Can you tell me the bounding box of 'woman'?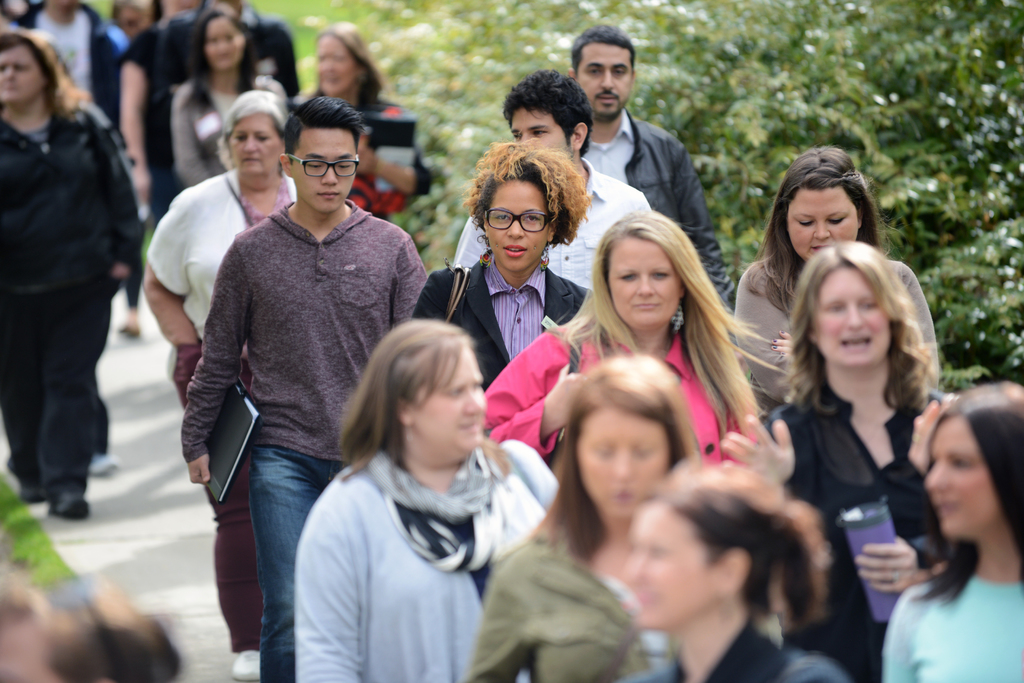
box(620, 460, 851, 682).
